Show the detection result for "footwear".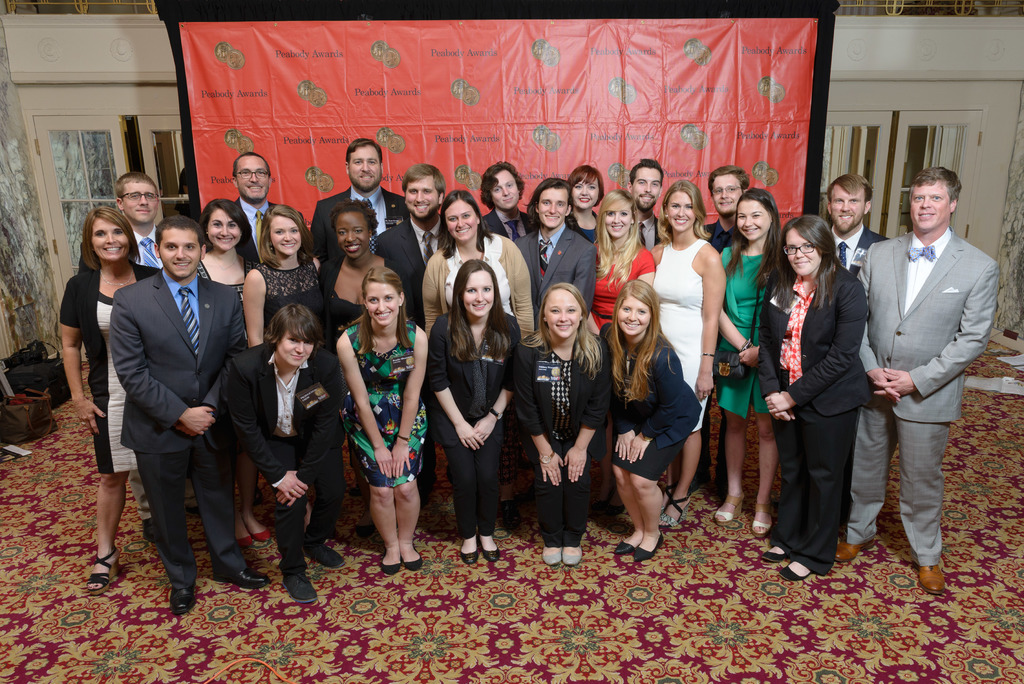
[left=745, top=504, right=776, bottom=539].
